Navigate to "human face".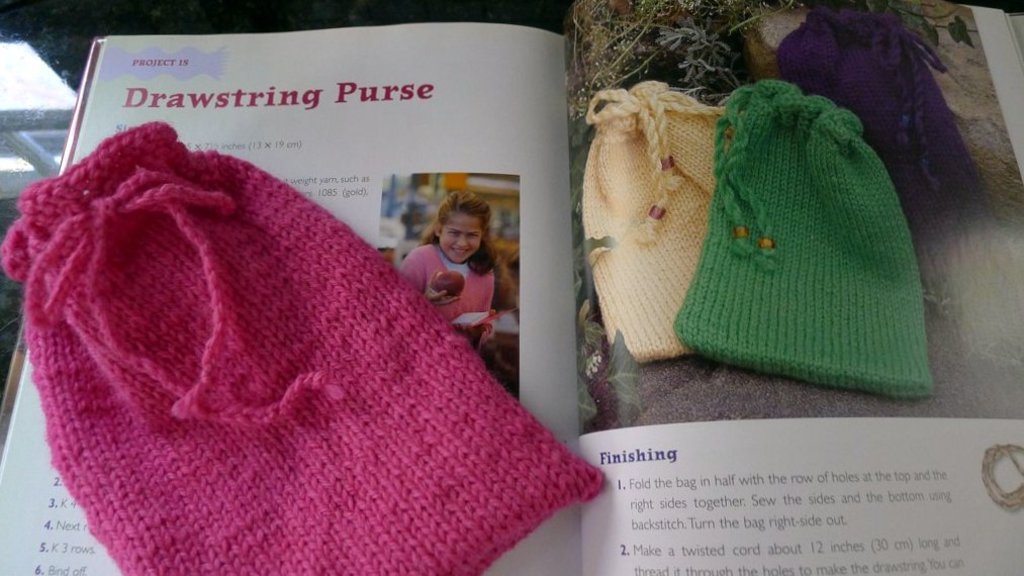
Navigation target: (left=438, top=213, right=479, bottom=262).
